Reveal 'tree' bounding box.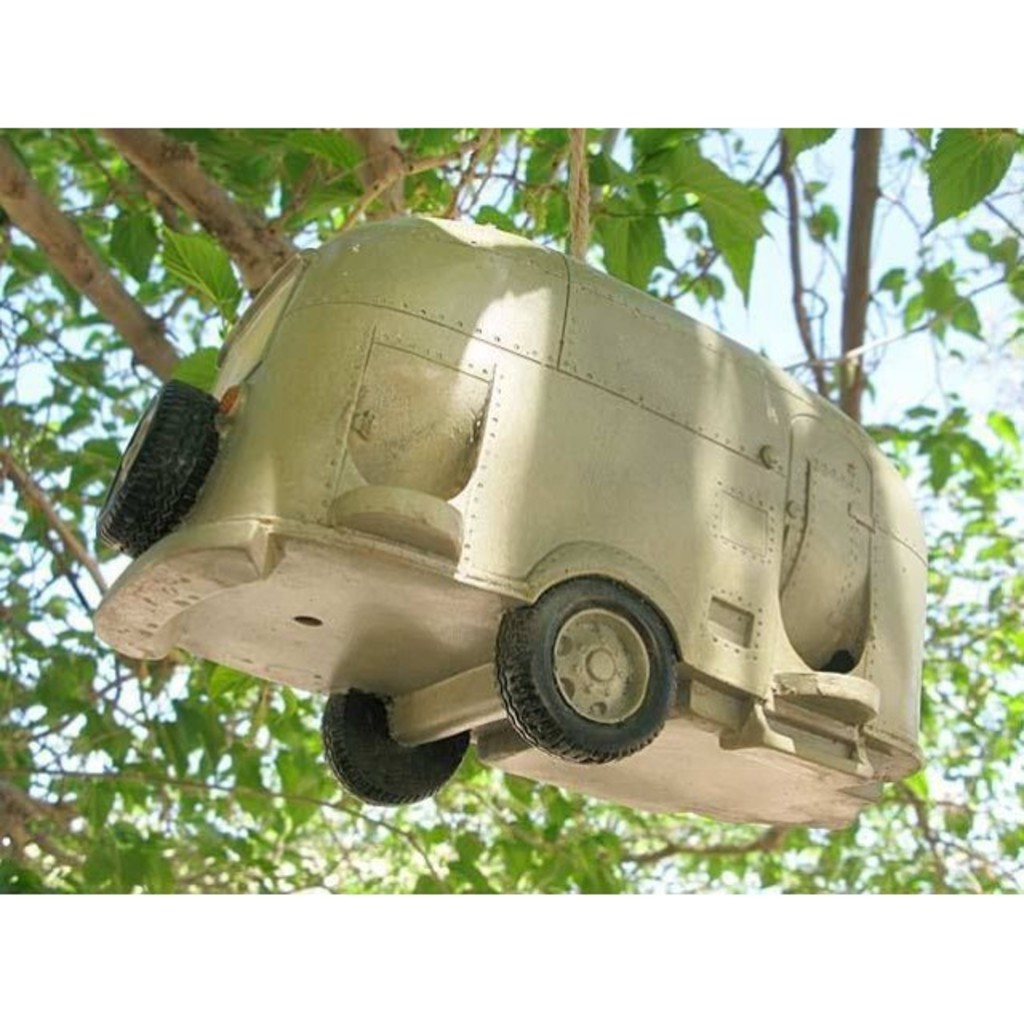
Revealed: [x1=13, y1=106, x2=1023, y2=851].
